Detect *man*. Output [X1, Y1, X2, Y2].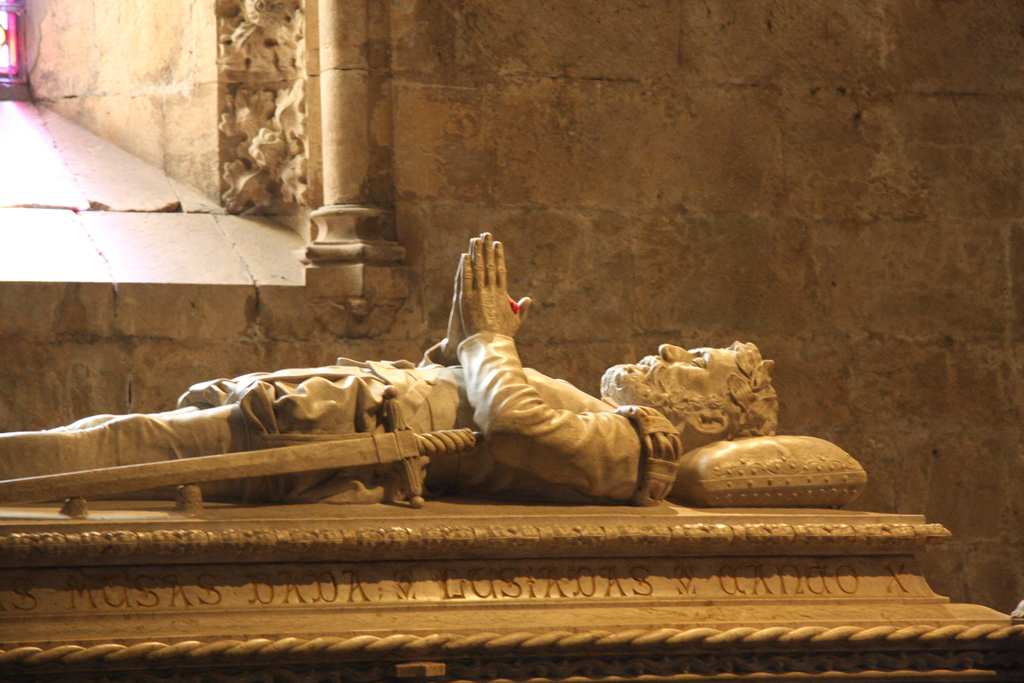
[0, 231, 780, 504].
